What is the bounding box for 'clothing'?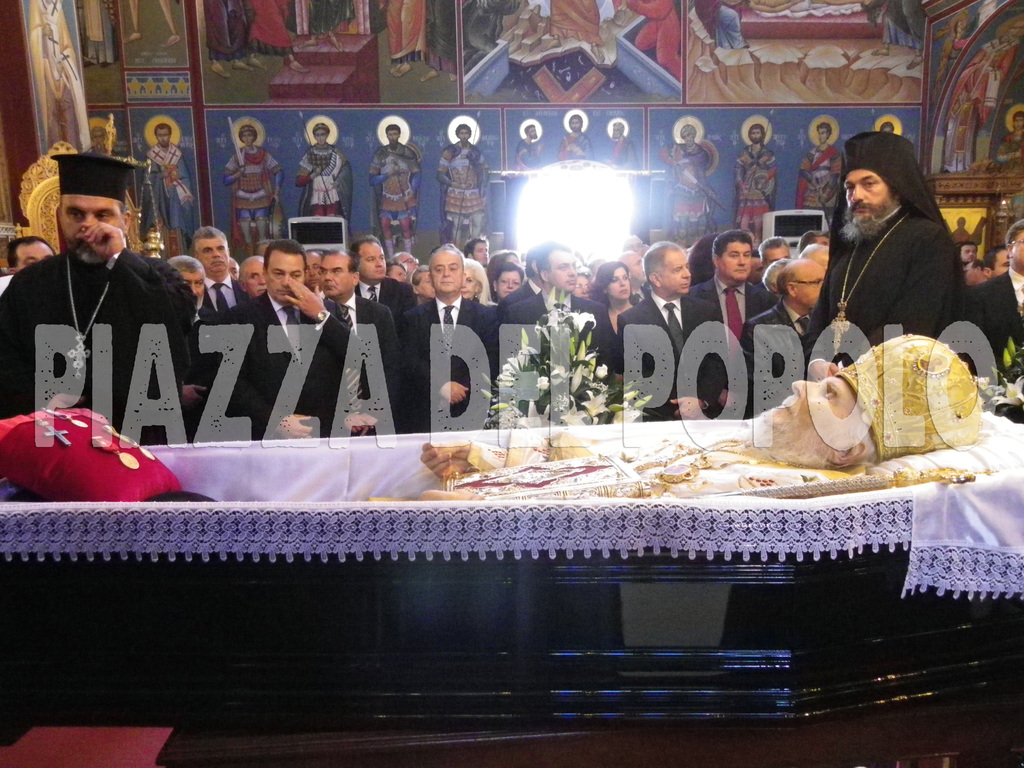
x1=145, y1=142, x2=192, y2=234.
